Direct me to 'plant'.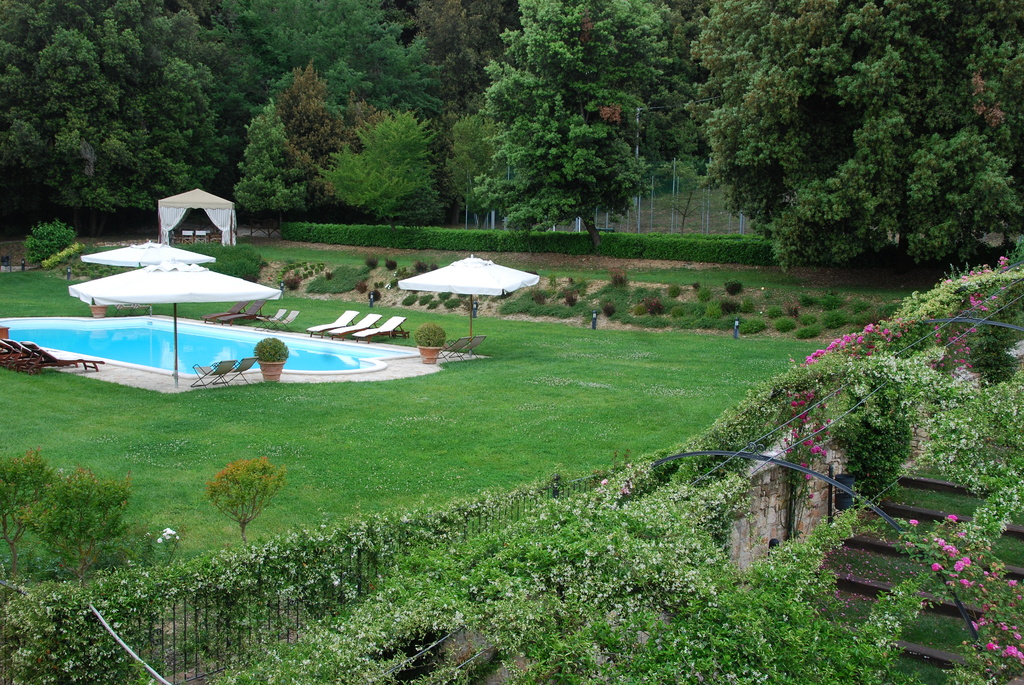
Direction: 199:453:295:553.
